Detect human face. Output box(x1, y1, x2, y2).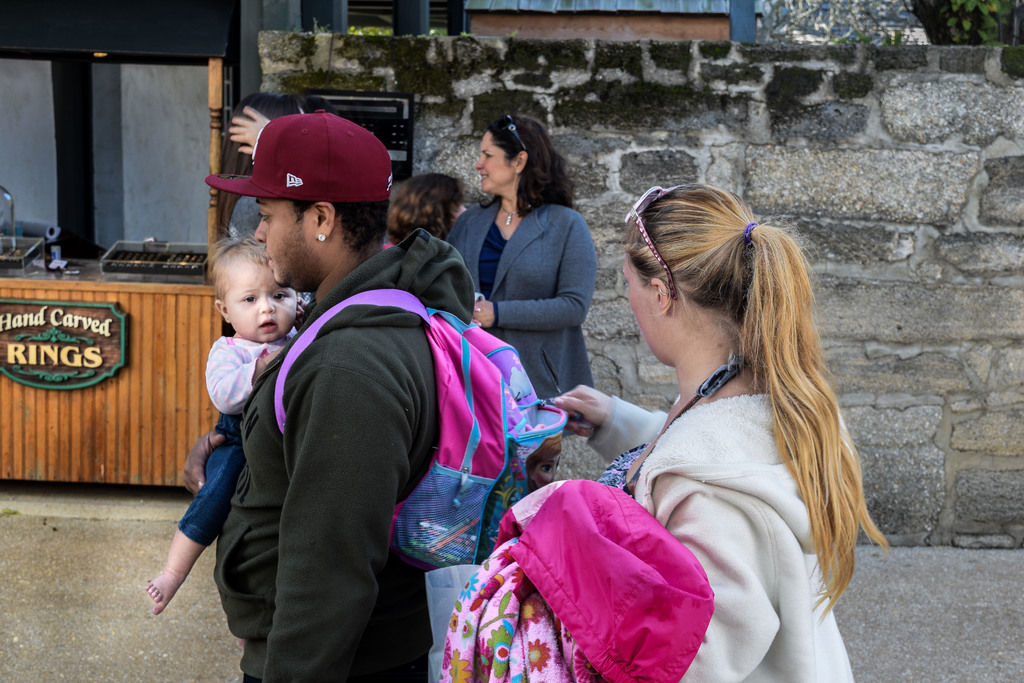
box(472, 131, 510, 193).
